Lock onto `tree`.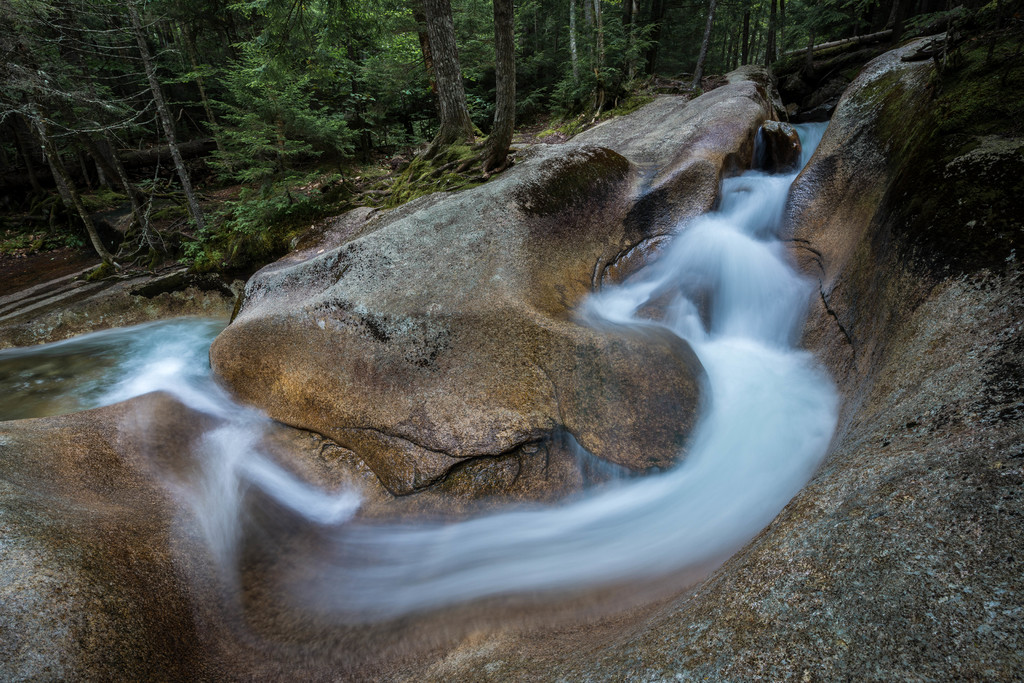
Locked: (x1=203, y1=0, x2=436, y2=184).
